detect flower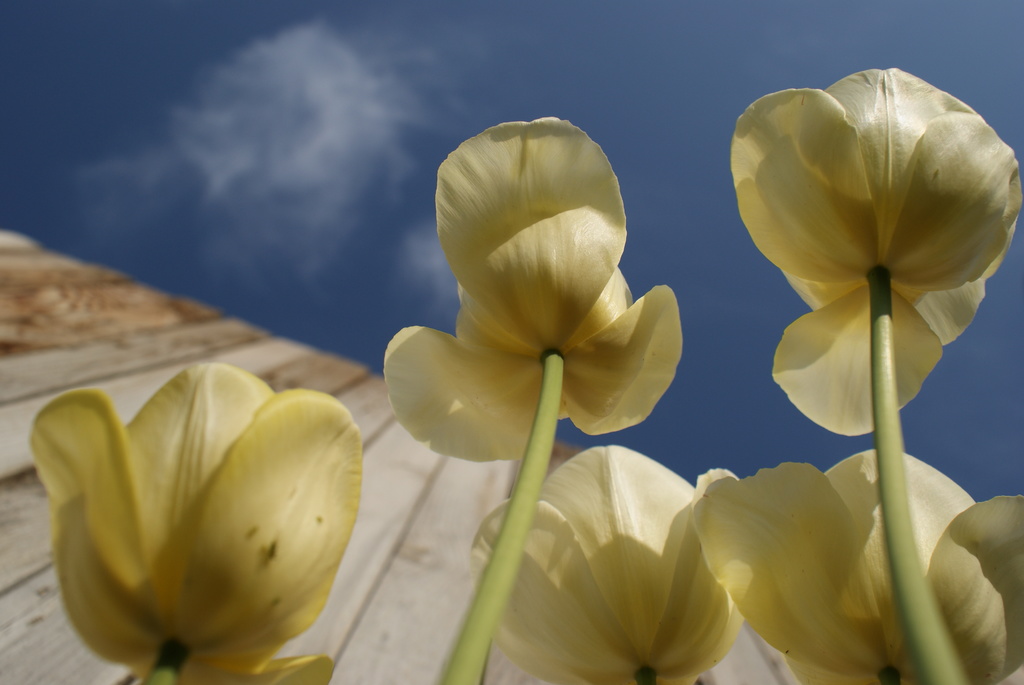
467 437 748 684
